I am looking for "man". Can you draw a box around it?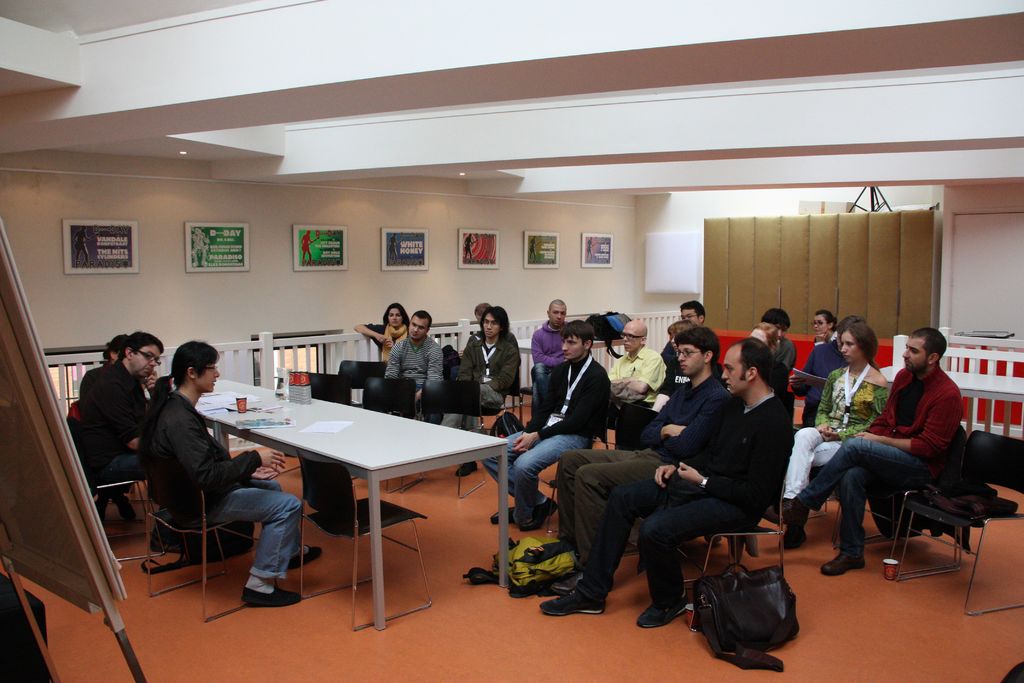
Sure, the bounding box is [left=765, top=307, right=797, bottom=372].
